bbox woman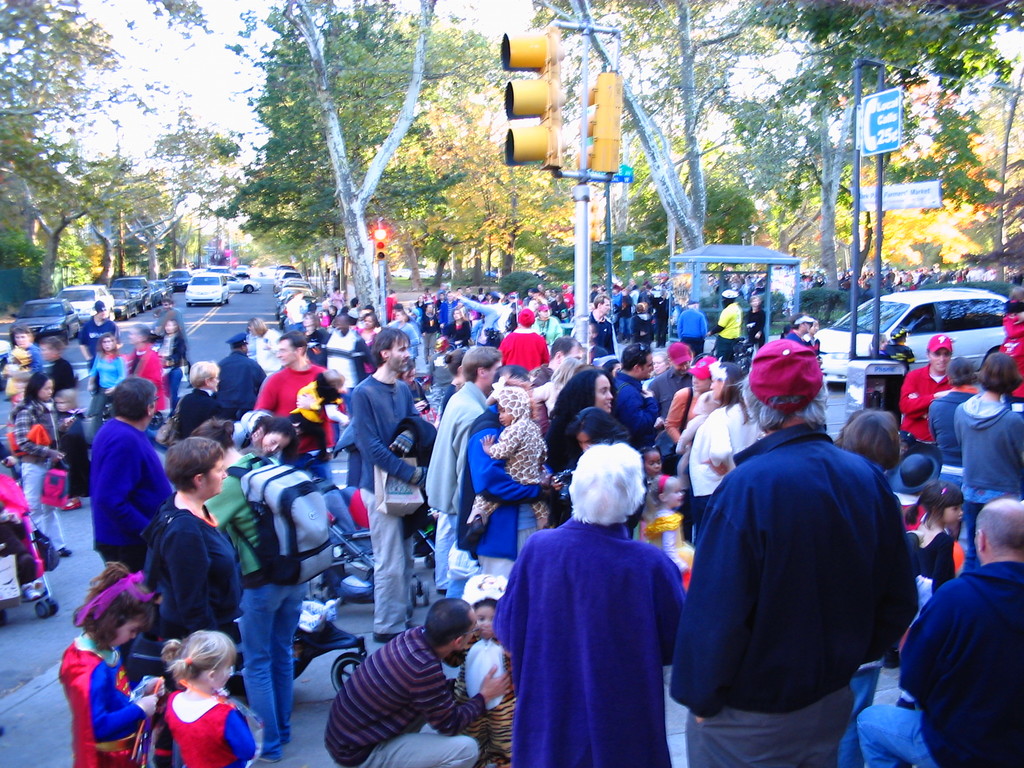
pyautogui.locateOnScreen(386, 310, 419, 371)
